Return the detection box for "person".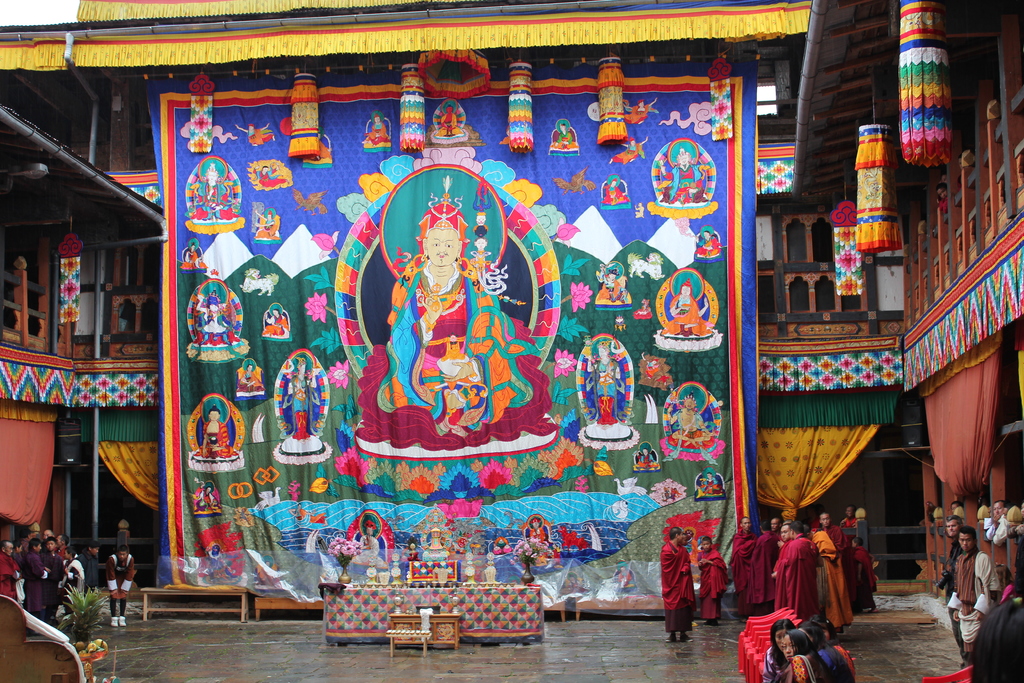
locate(660, 277, 714, 338).
